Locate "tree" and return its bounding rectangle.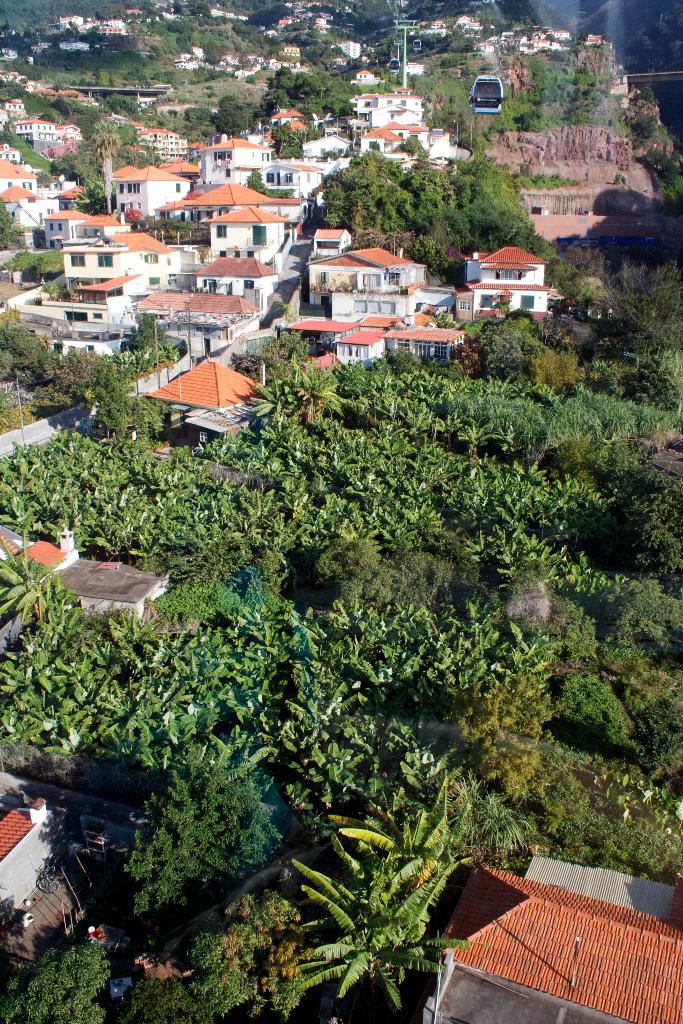
select_region(186, 892, 306, 1023).
